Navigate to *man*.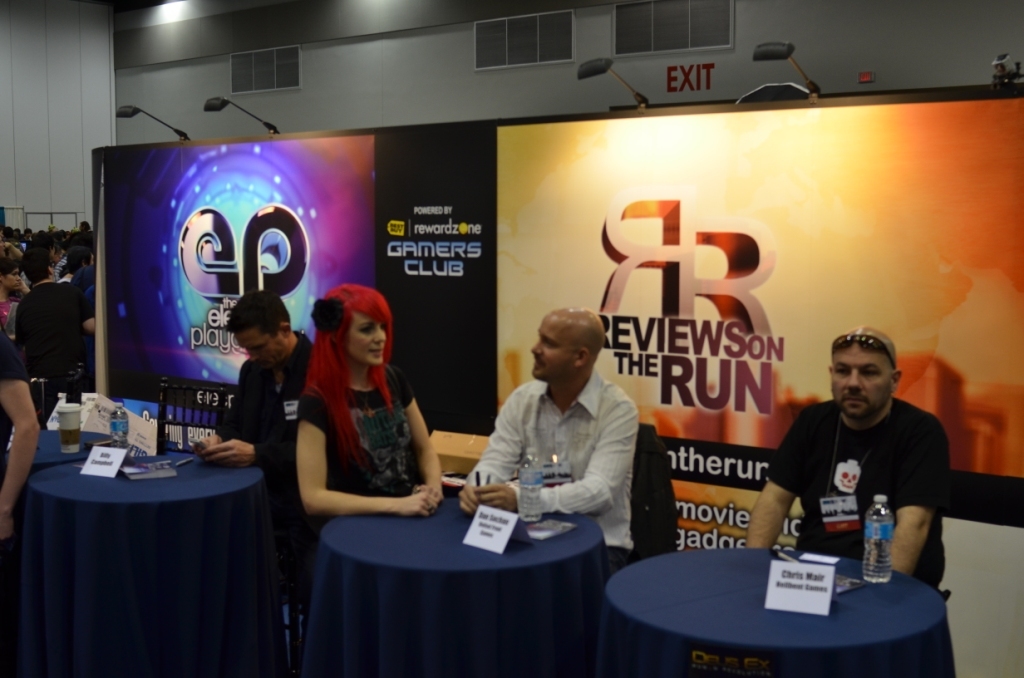
Navigation target: box(0, 322, 39, 677).
